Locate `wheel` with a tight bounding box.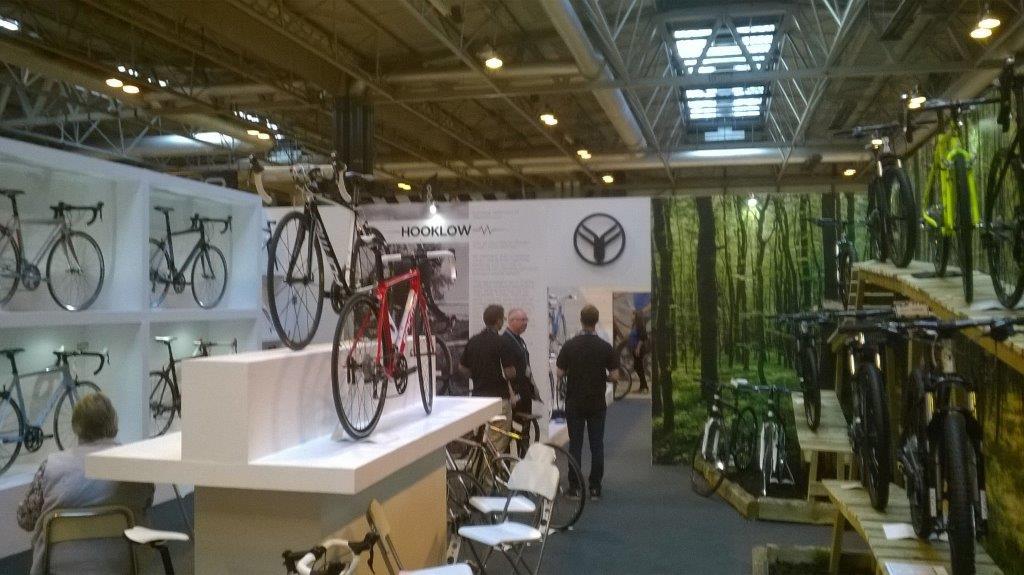
l=908, t=365, r=928, b=539.
